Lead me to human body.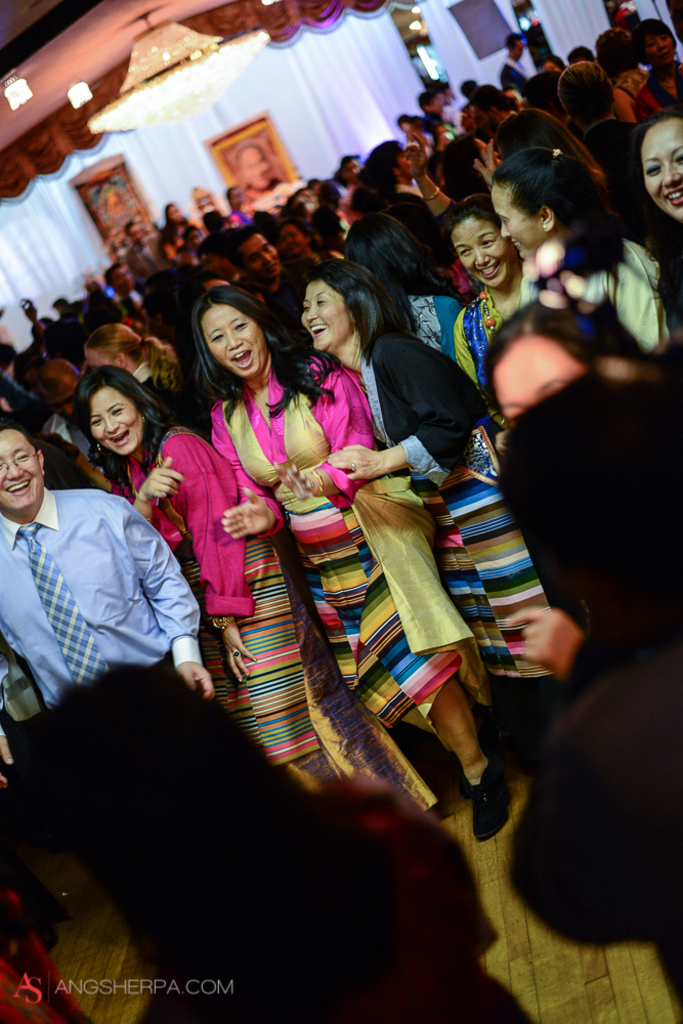
Lead to select_region(342, 154, 364, 187).
